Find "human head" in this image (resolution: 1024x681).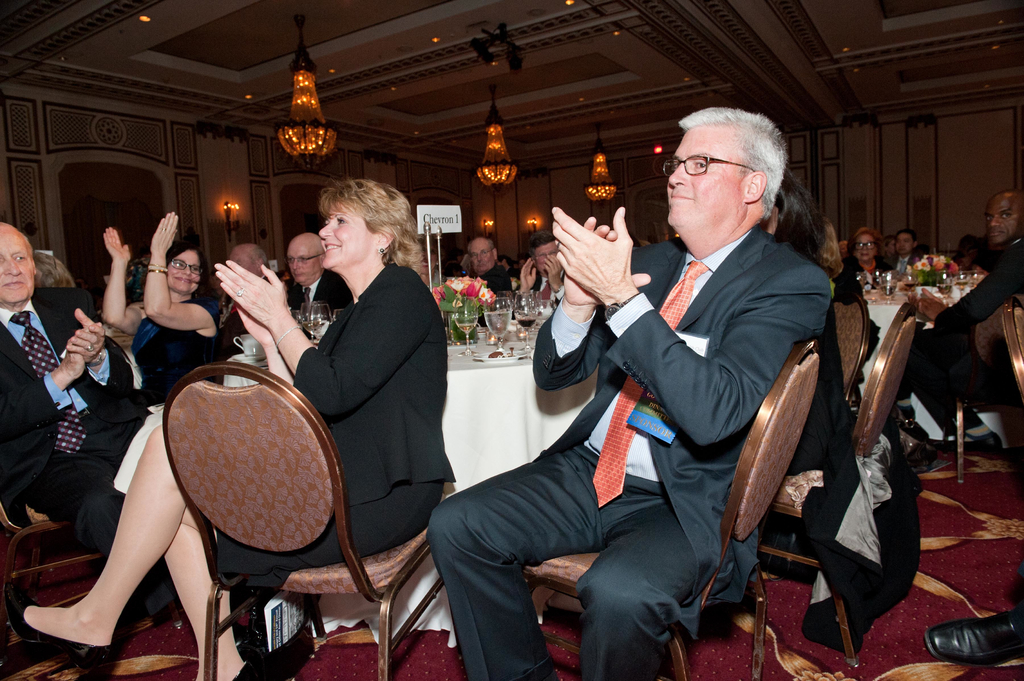
left=228, top=238, right=273, bottom=277.
